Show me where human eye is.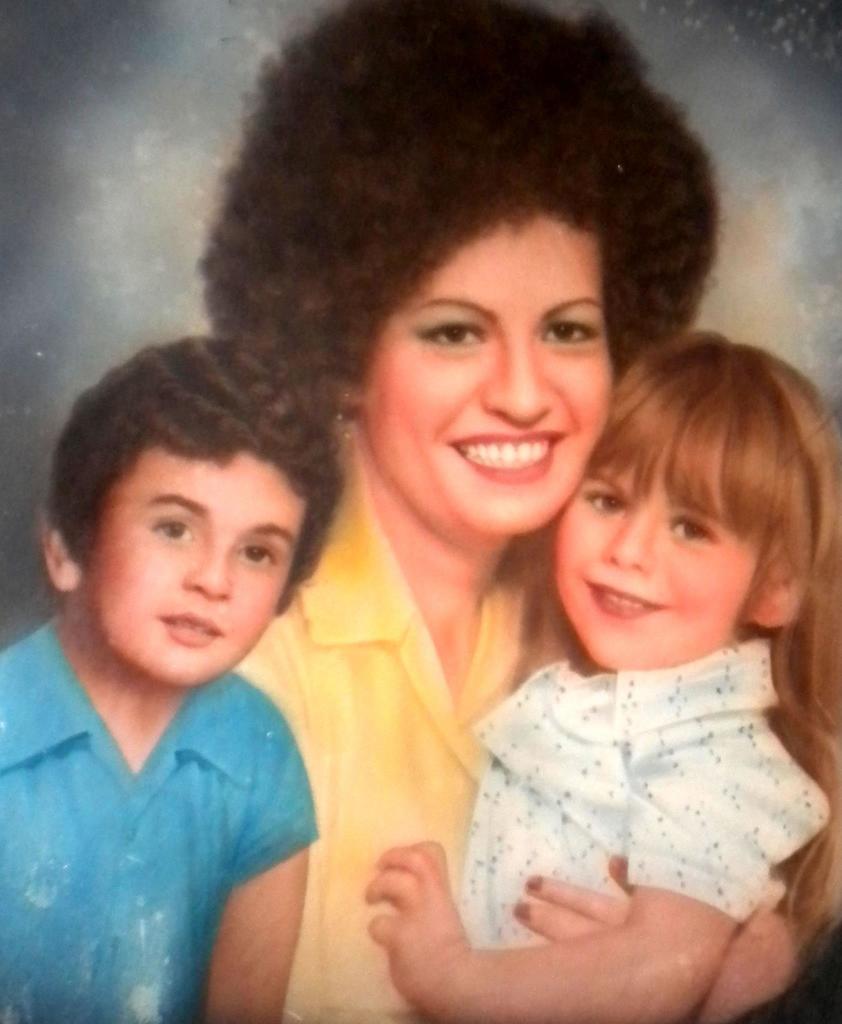
human eye is at pyautogui.locateOnScreen(669, 515, 714, 547).
